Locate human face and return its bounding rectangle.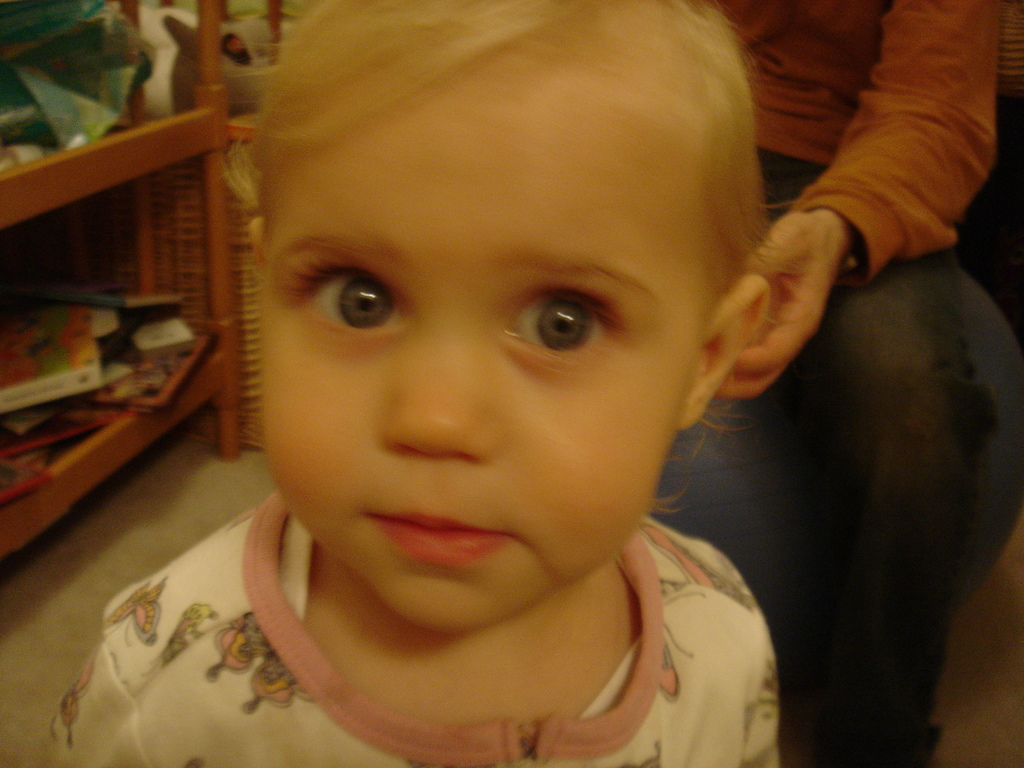
(x1=263, y1=50, x2=698, y2=630).
